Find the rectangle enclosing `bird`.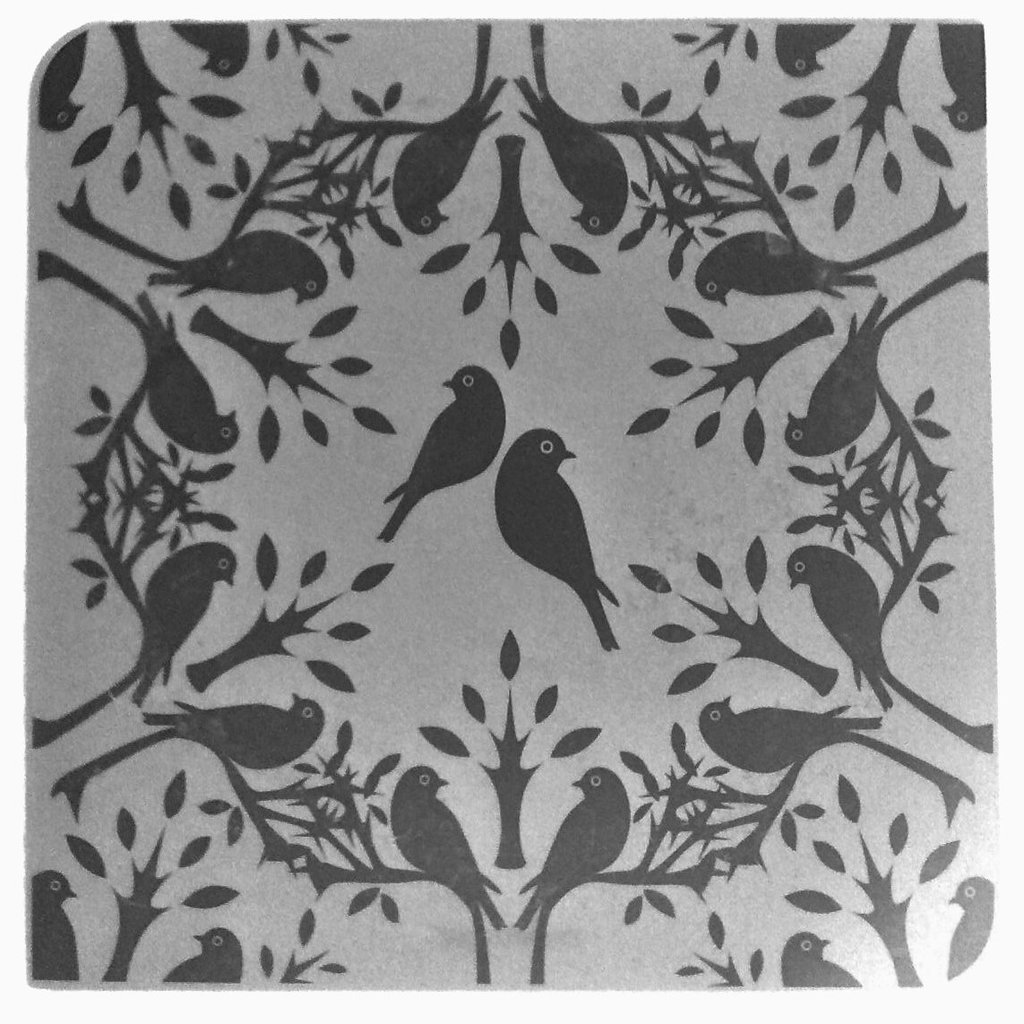
left=781, top=928, right=861, bottom=990.
